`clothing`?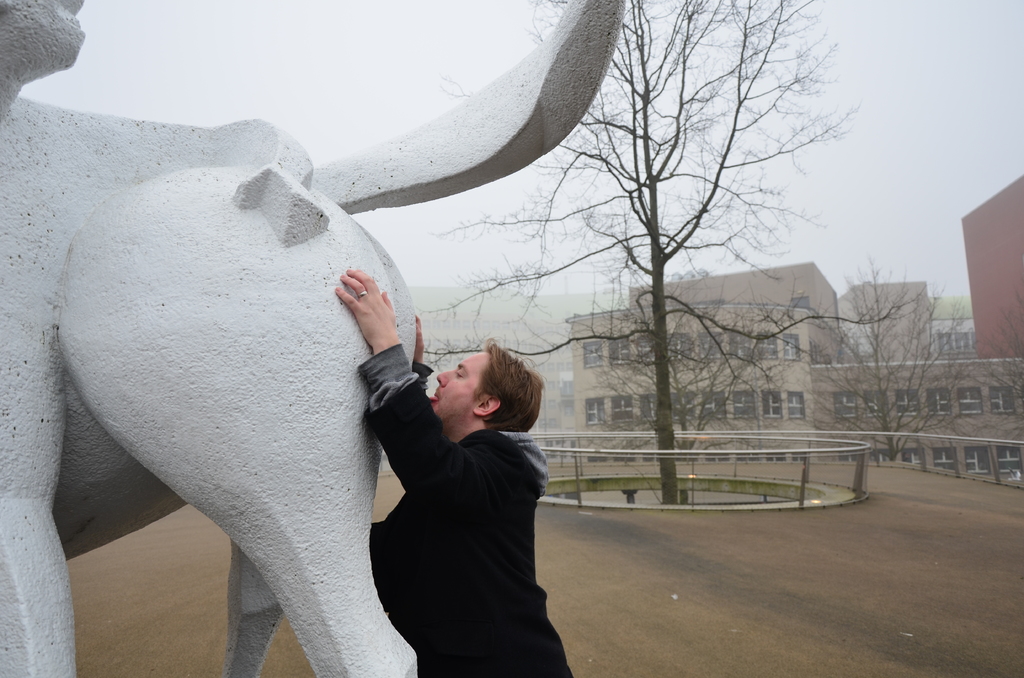
select_region(360, 356, 561, 666)
